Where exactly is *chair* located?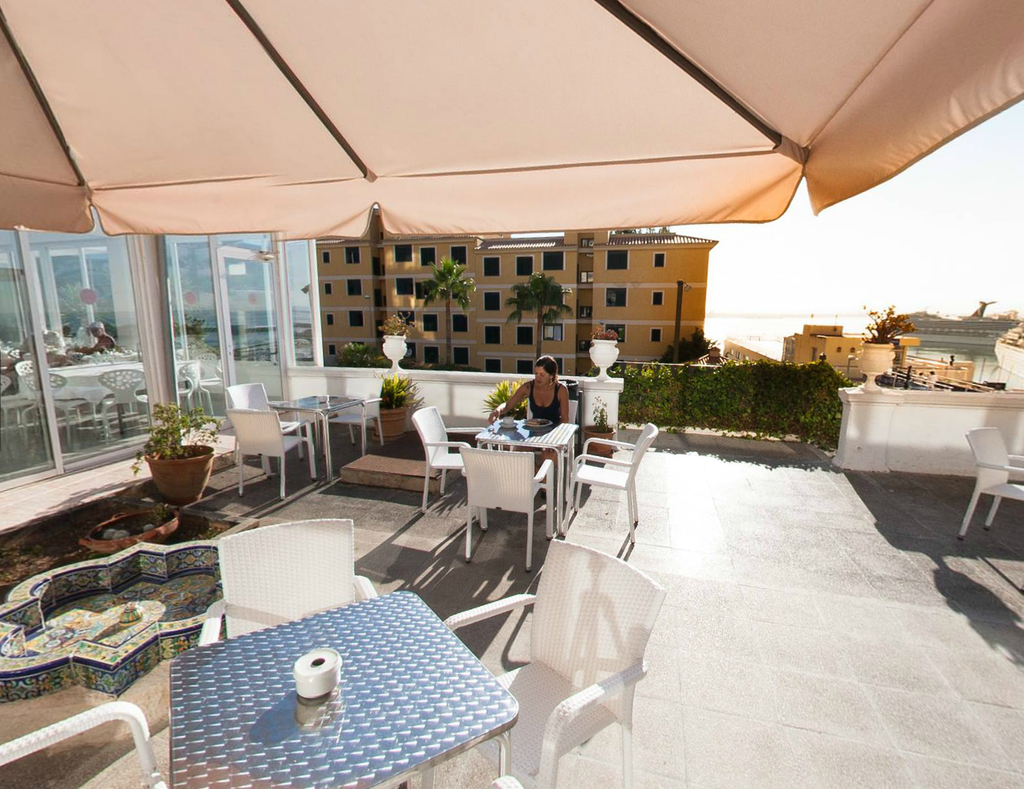
Its bounding box is (x1=190, y1=363, x2=217, y2=416).
